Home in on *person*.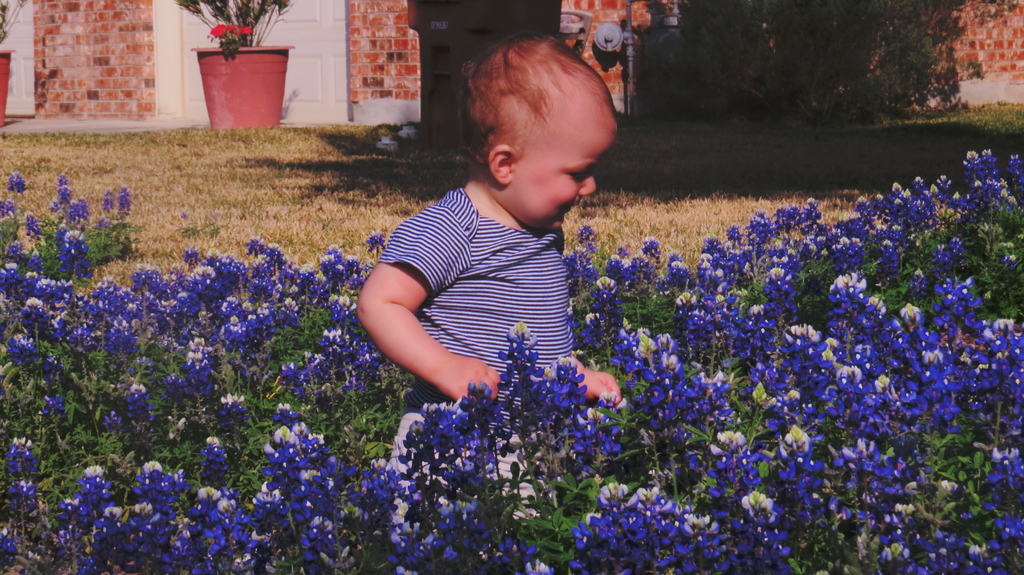
Homed in at {"x1": 358, "y1": 24, "x2": 618, "y2": 539}.
